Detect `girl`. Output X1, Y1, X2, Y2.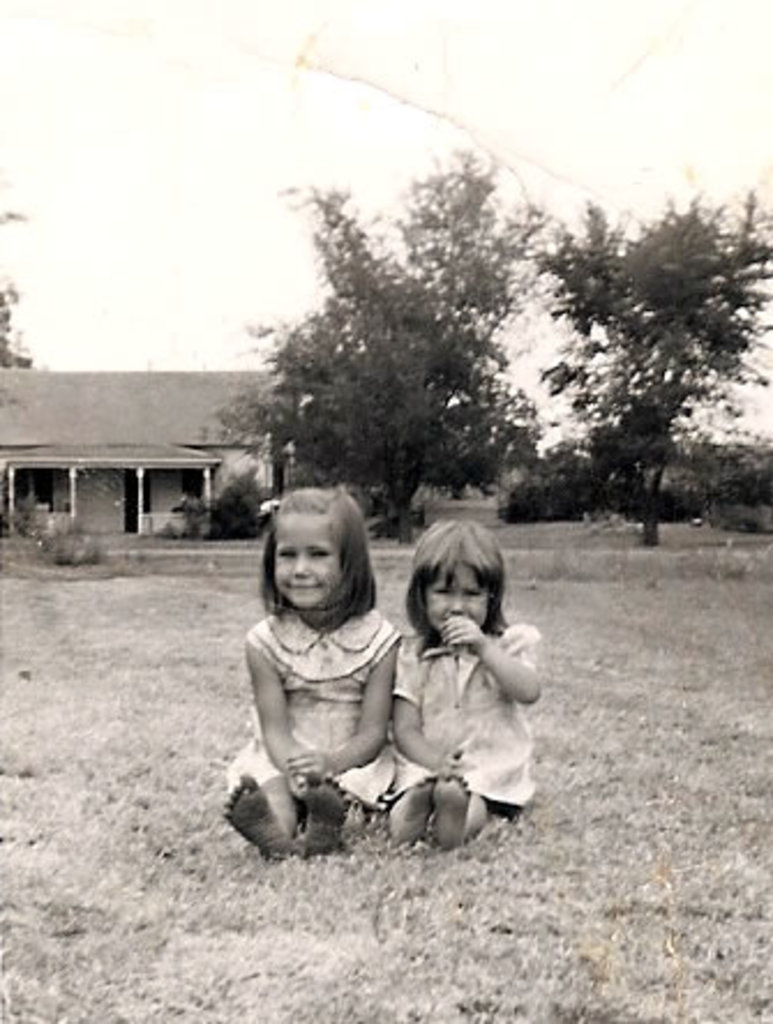
224, 489, 401, 853.
